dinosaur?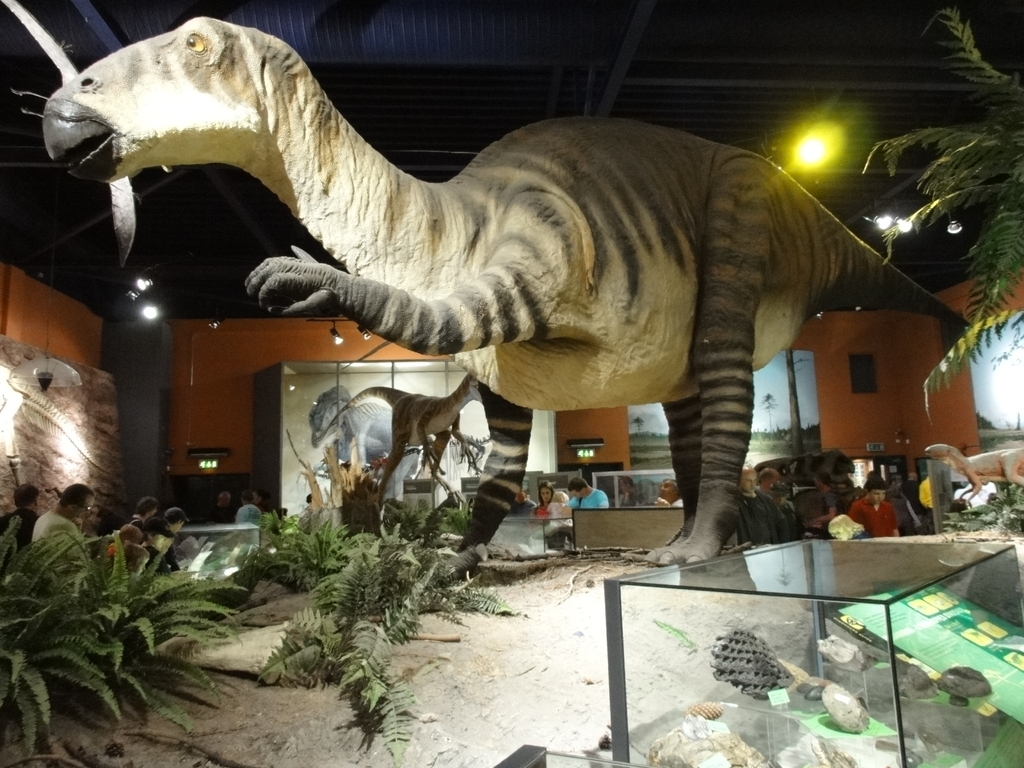
bbox(40, 12, 979, 568)
